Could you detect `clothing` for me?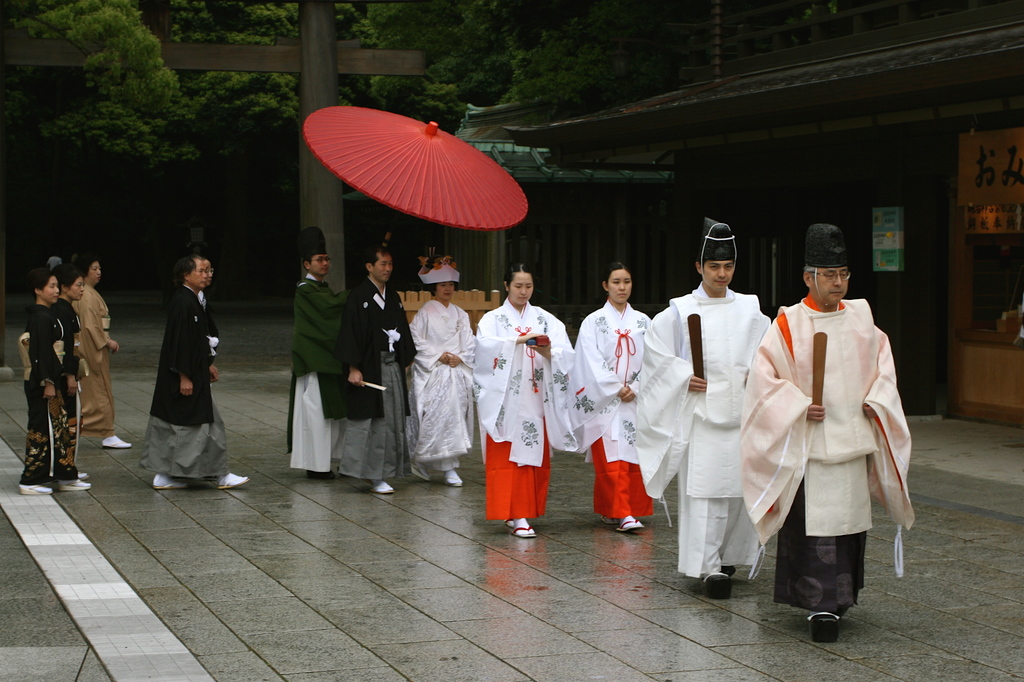
Detection result: rect(580, 301, 658, 516).
